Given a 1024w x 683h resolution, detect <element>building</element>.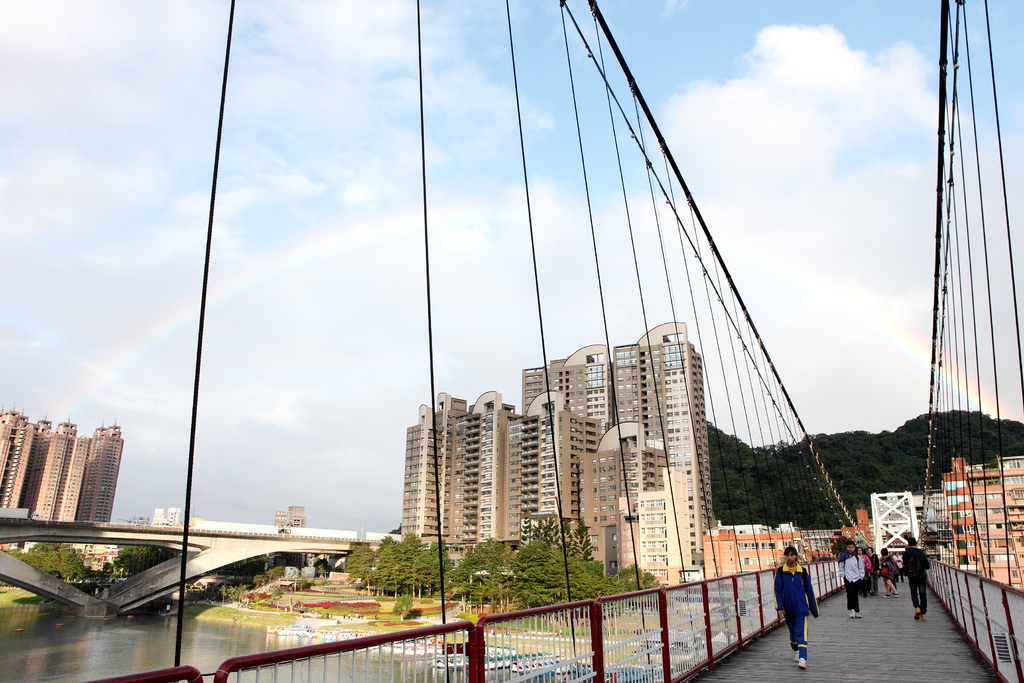
(x1=151, y1=507, x2=179, y2=527).
